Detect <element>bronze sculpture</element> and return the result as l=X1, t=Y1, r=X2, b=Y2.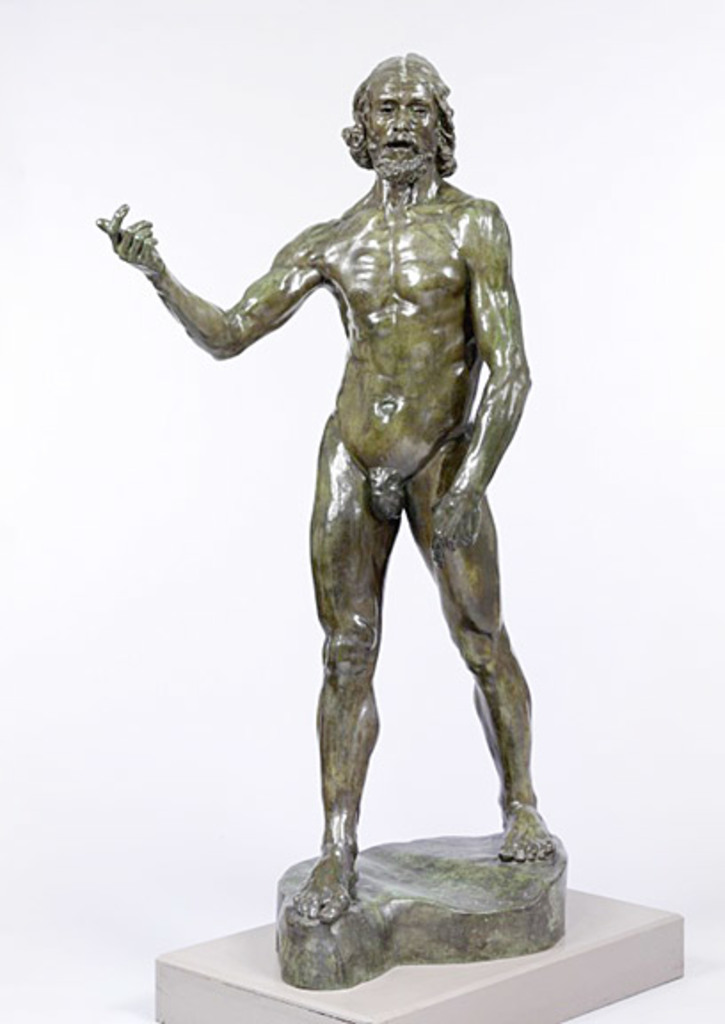
l=91, t=44, r=530, b=974.
